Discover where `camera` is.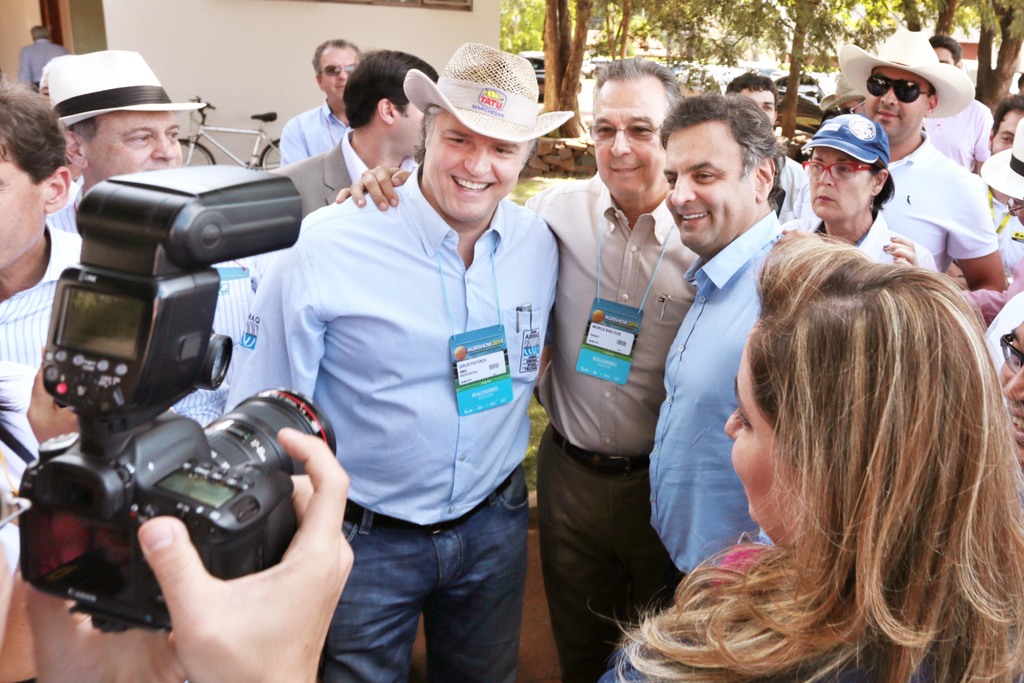
Discovered at box(22, 329, 326, 610).
